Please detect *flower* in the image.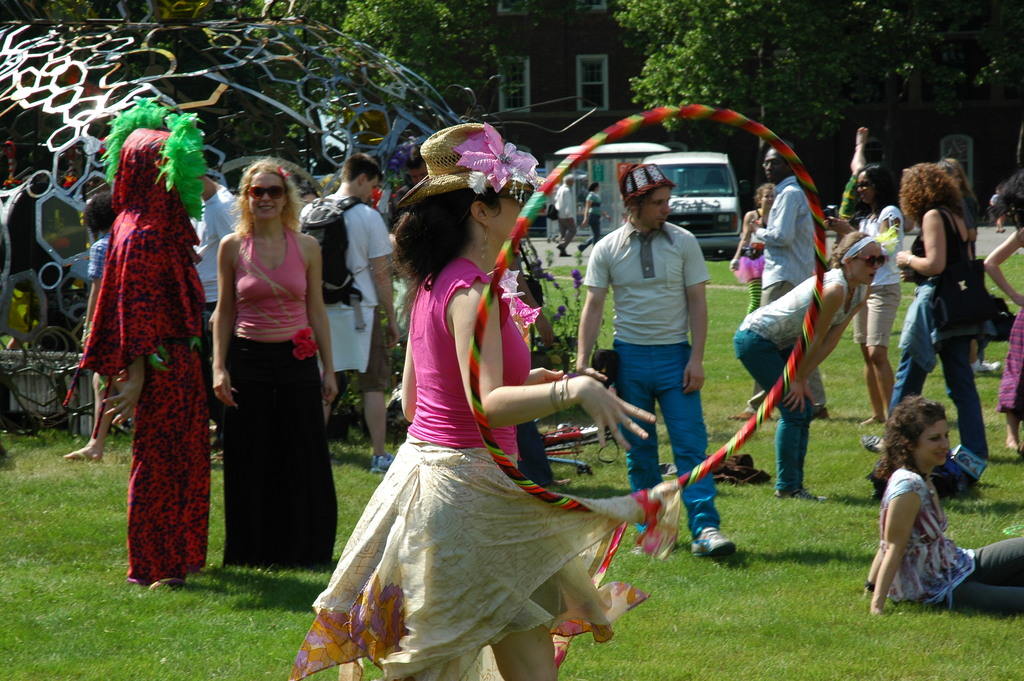
detection(458, 125, 537, 204).
